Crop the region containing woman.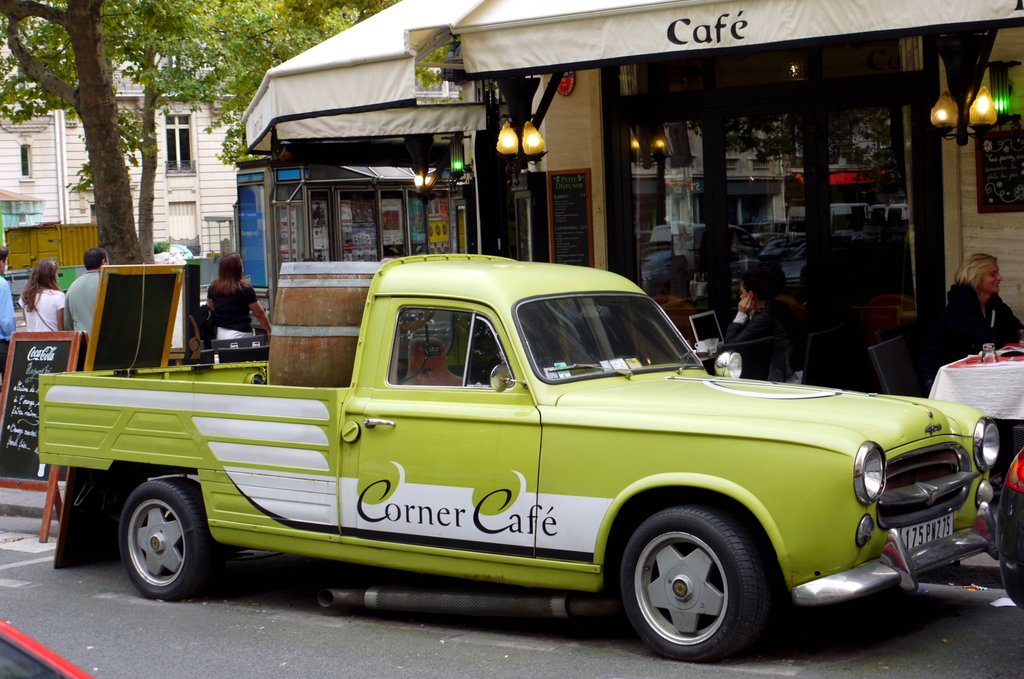
Crop region: pyautogui.locateOnScreen(19, 259, 62, 332).
